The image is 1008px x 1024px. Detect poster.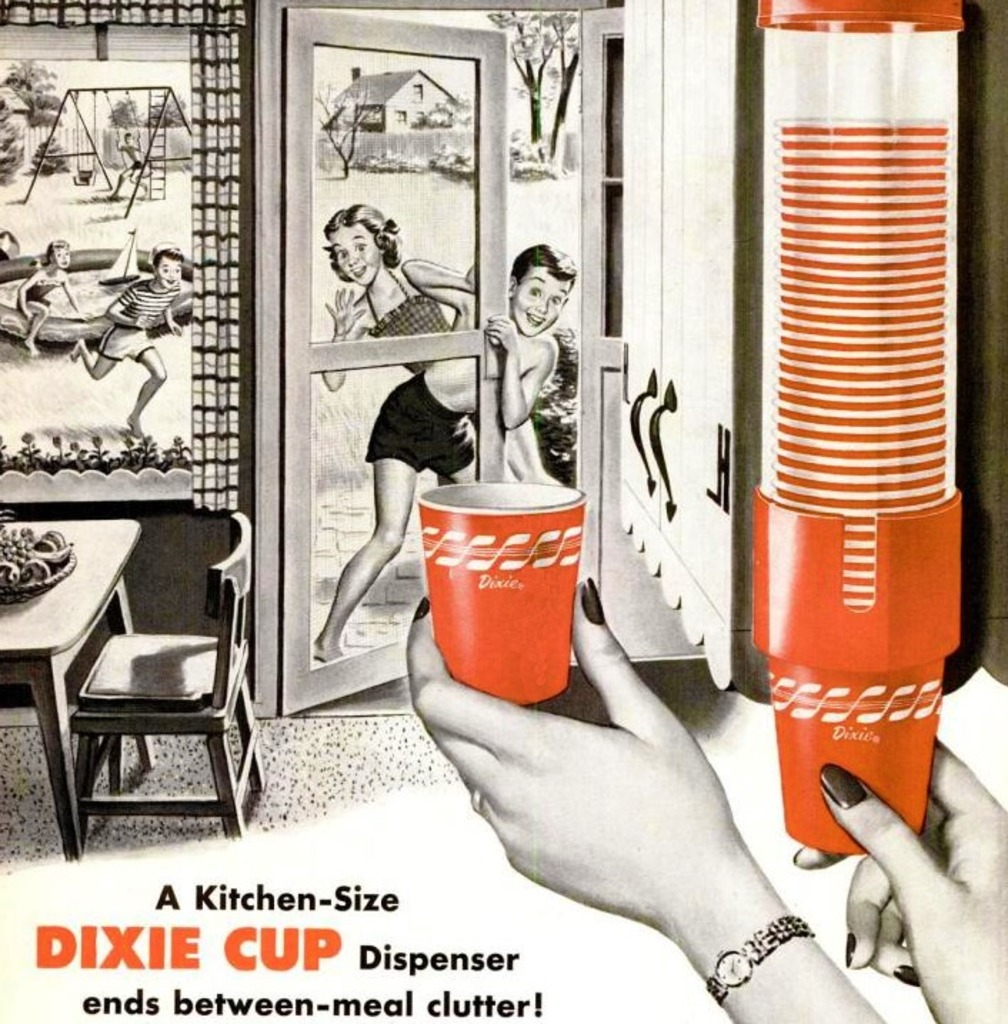
Detection: 0, 0, 1007, 1023.
